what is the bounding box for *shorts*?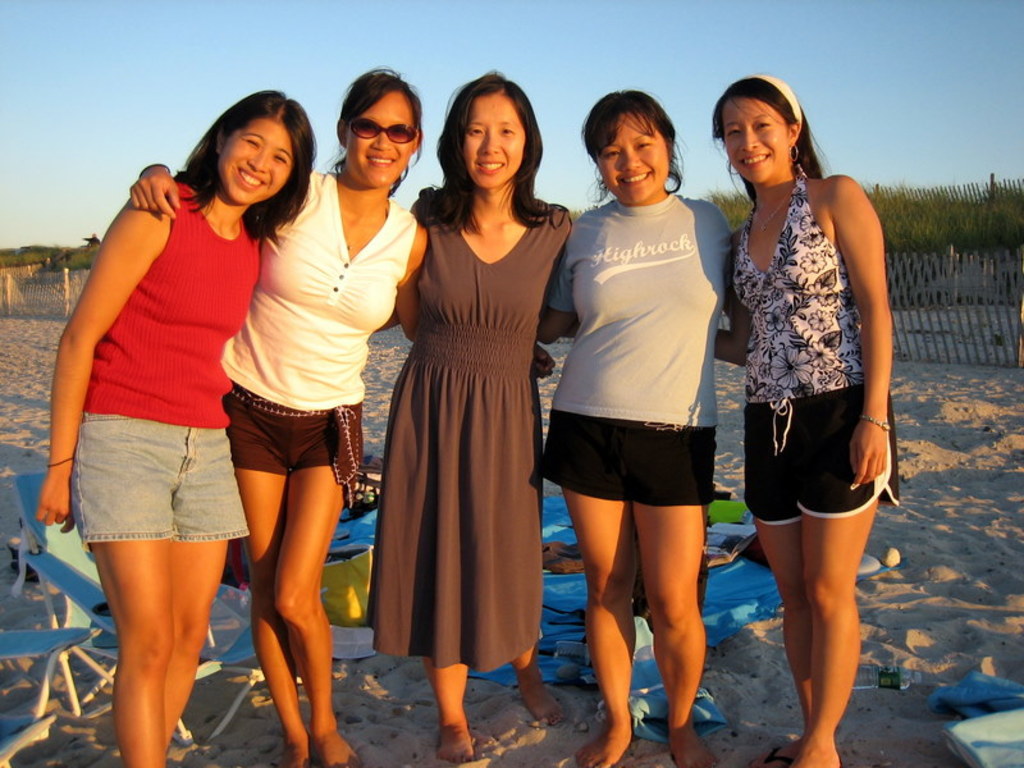
Rect(744, 389, 900, 526).
